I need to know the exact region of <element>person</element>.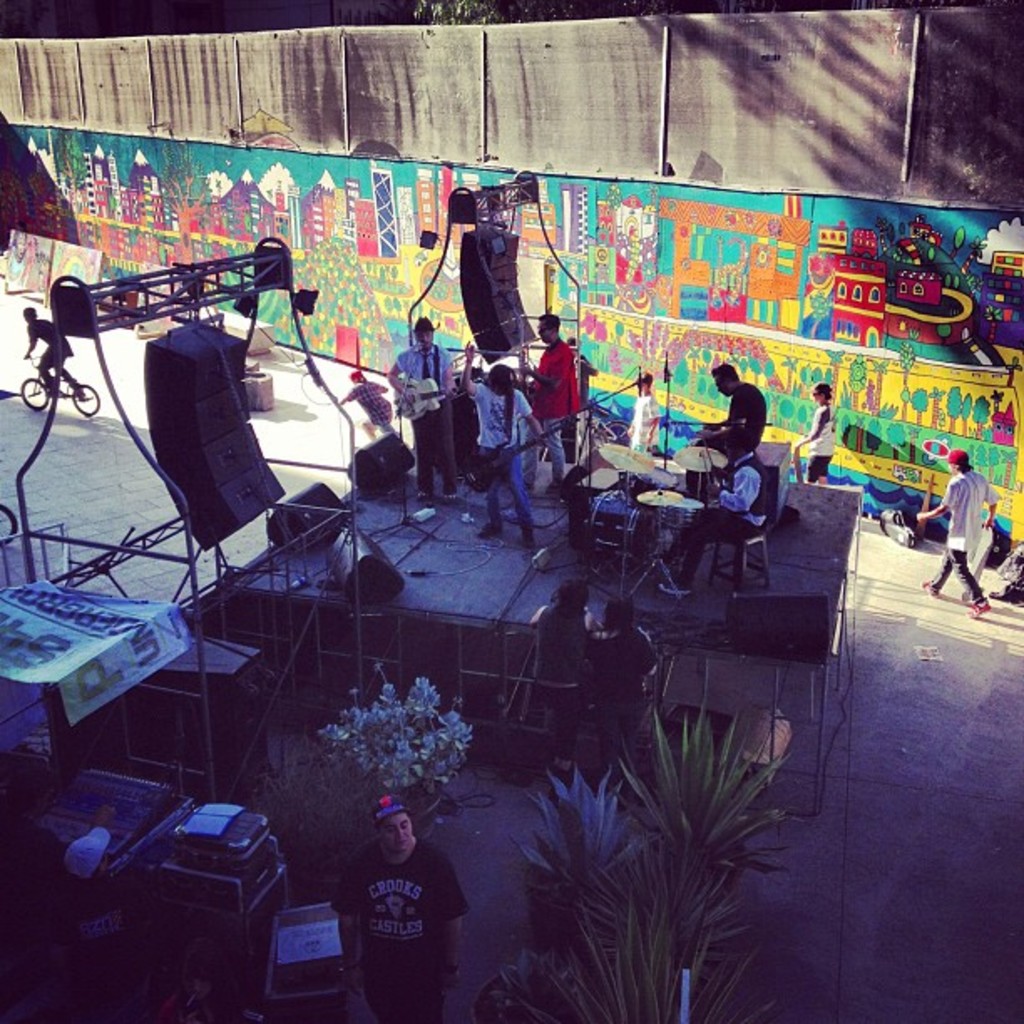
Region: 458 338 552 552.
